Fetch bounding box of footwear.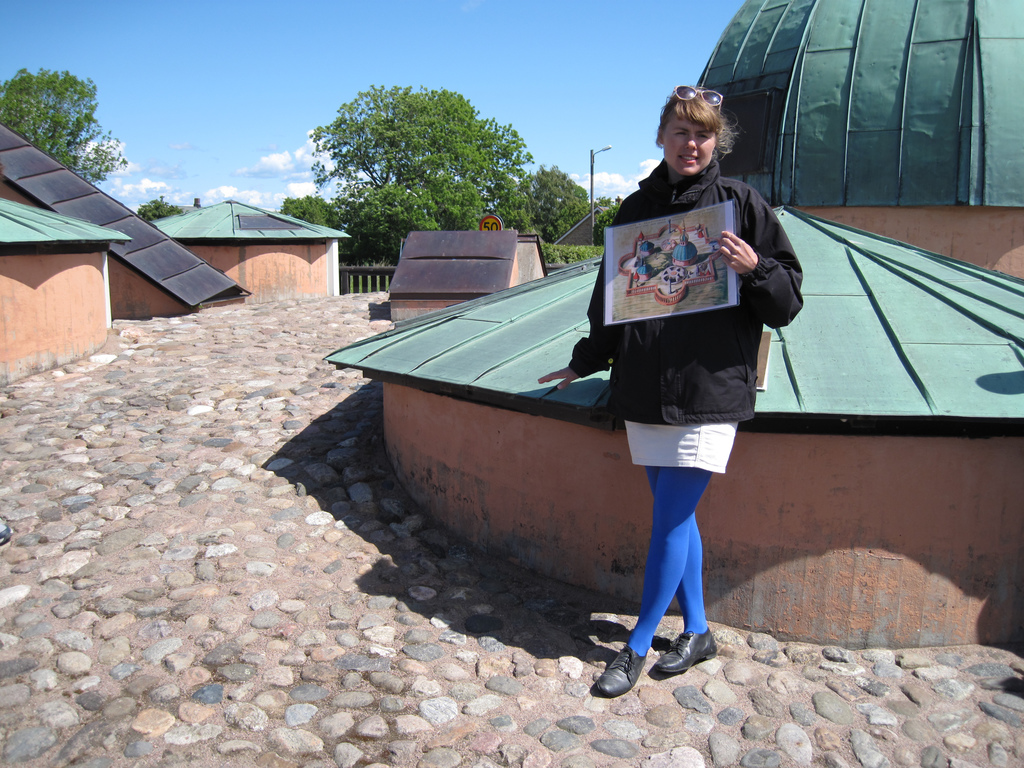
Bbox: [left=592, top=639, right=648, bottom=695].
